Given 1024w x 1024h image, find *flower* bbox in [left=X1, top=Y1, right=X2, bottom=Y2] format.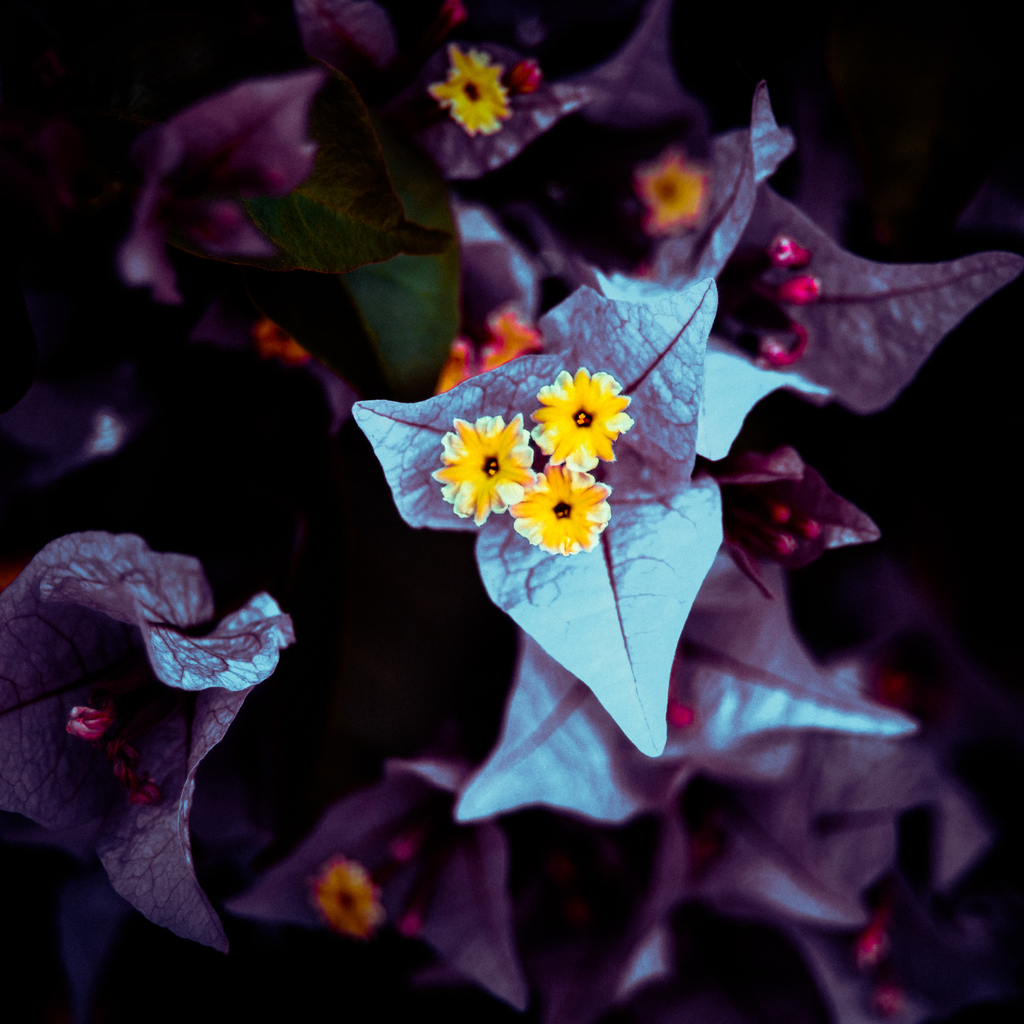
[left=232, top=764, right=524, bottom=1012].
